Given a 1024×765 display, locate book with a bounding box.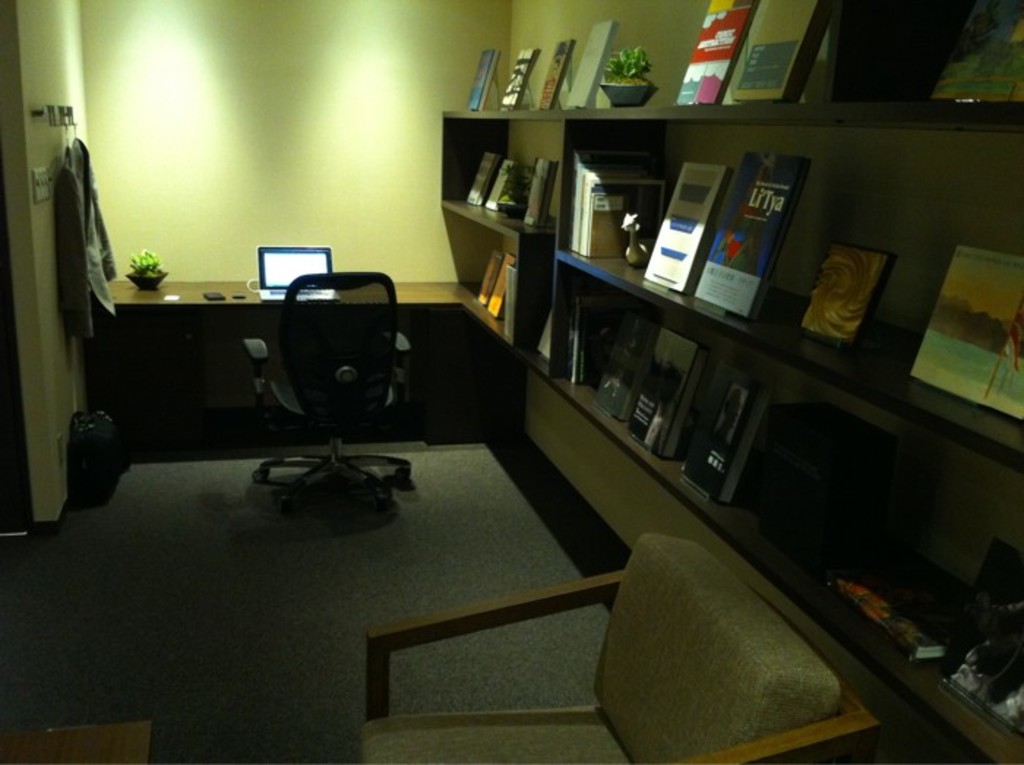
Located: box(582, 178, 664, 259).
